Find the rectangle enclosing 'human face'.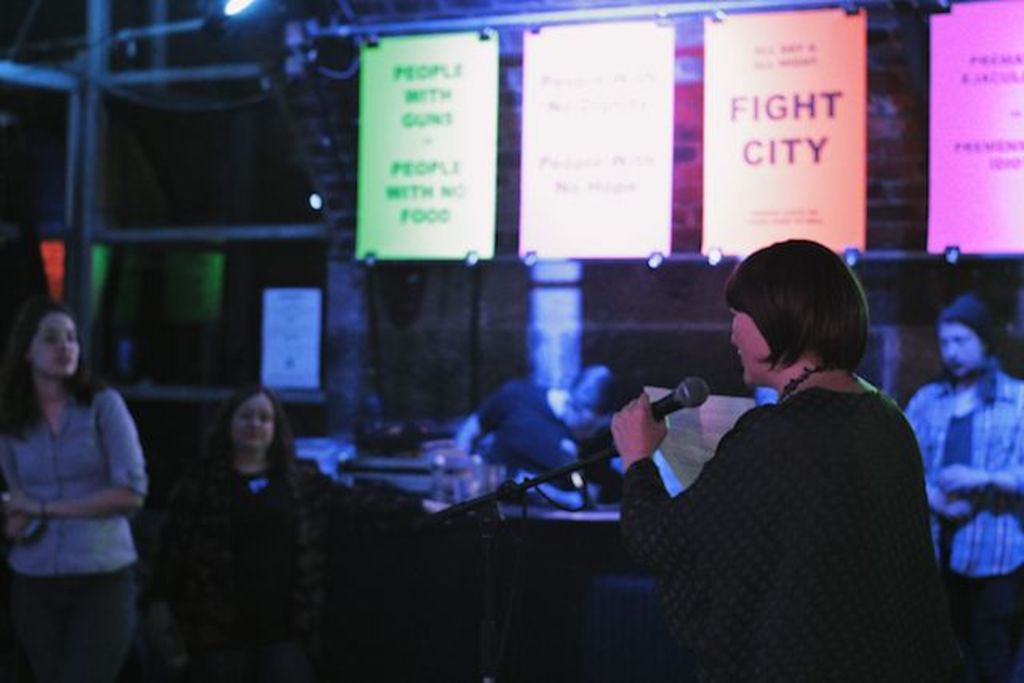
<bbox>725, 302, 766, 387</bbox>.
